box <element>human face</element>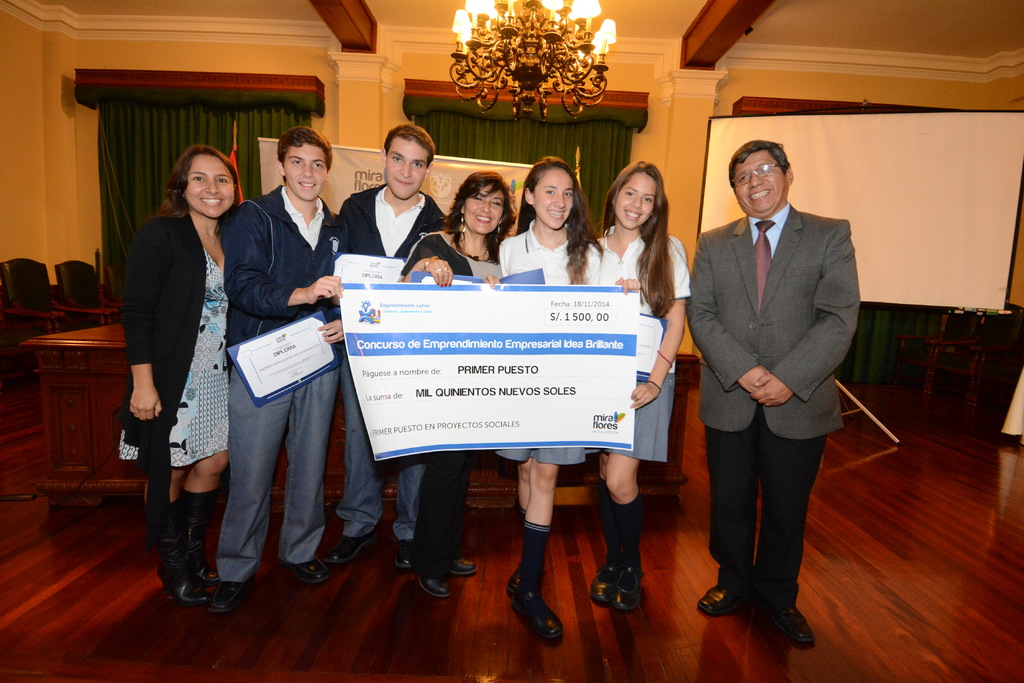
region(387, 140, 426, 194)
